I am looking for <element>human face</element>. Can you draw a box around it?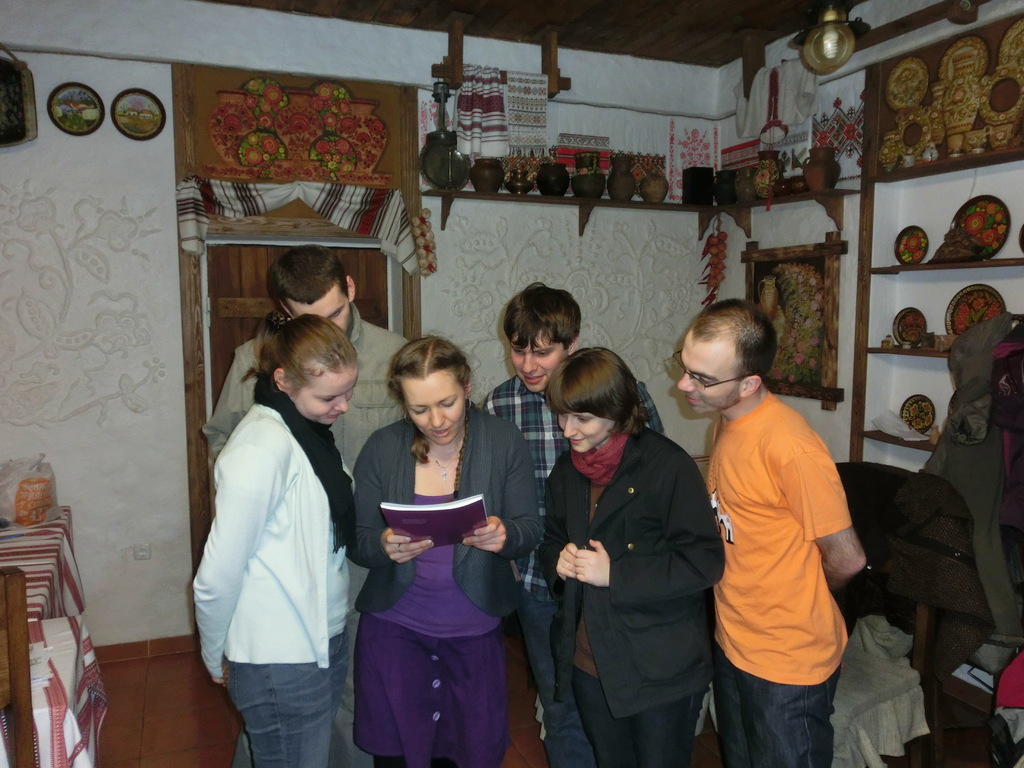
Sure, the bounding box is [289,294,349,331].
